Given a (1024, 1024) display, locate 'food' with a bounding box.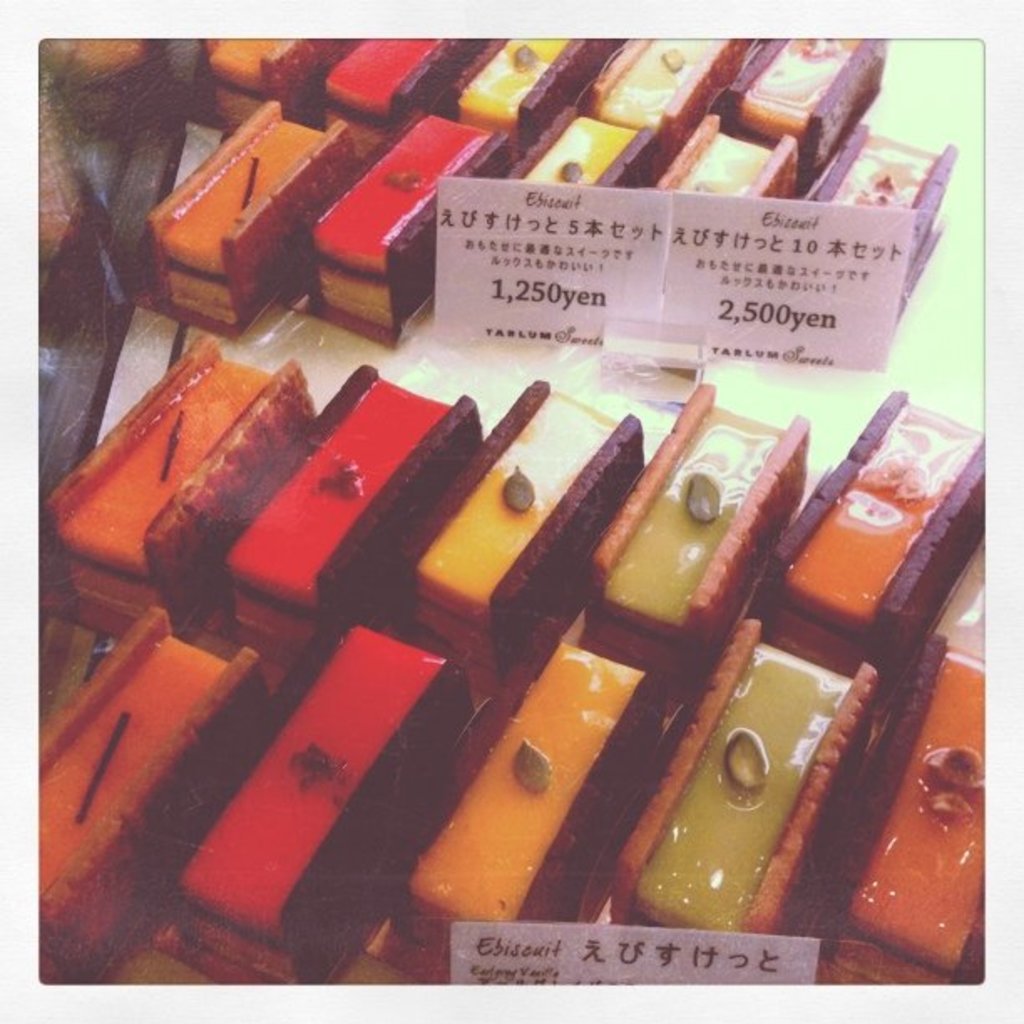
Located: [left=144, top=97, right=356, bottom=331].
